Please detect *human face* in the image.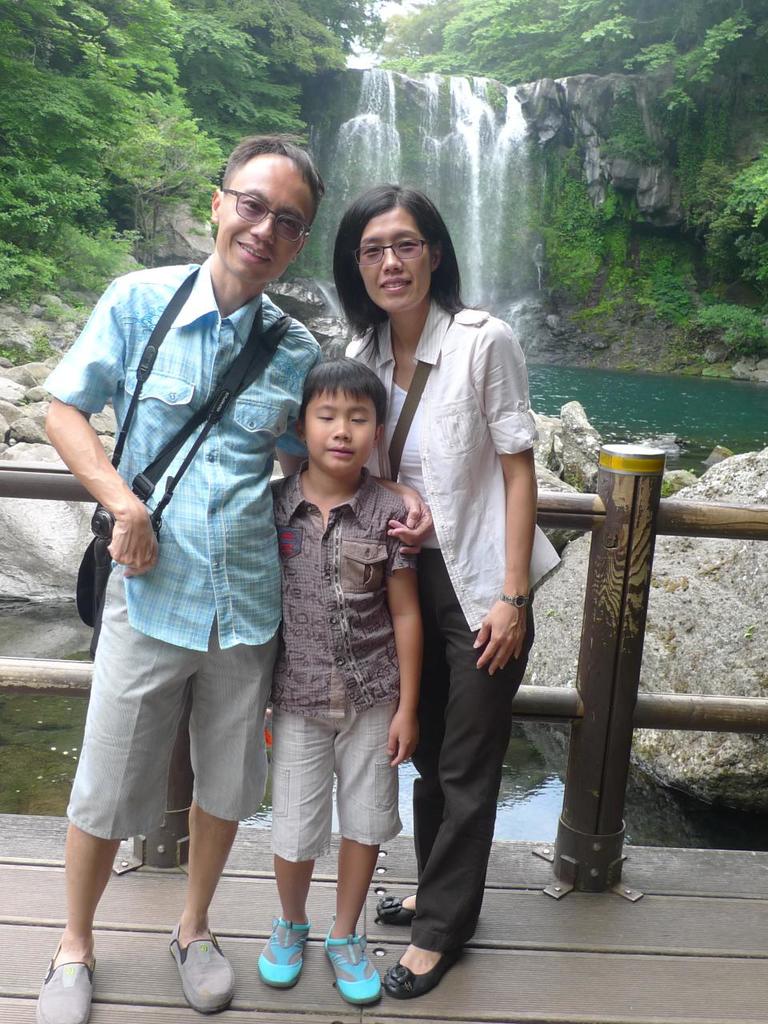
x1=358, y1=213, x2=434, y2=322.
